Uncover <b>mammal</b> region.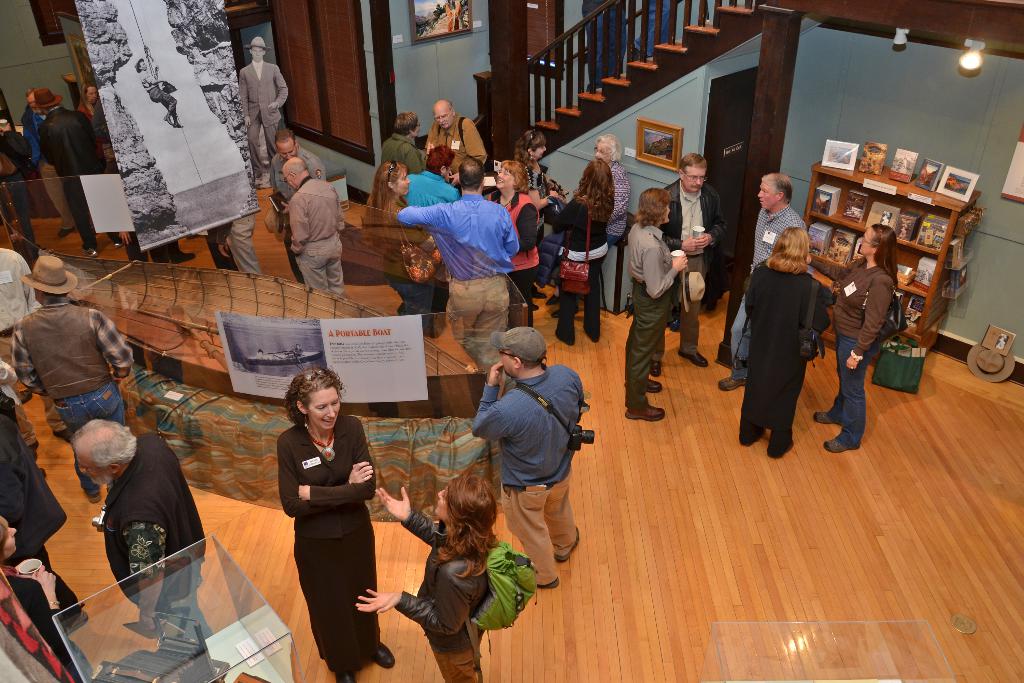
Uncovered: [x1=546, y1=154, x2=622, y2=347].
